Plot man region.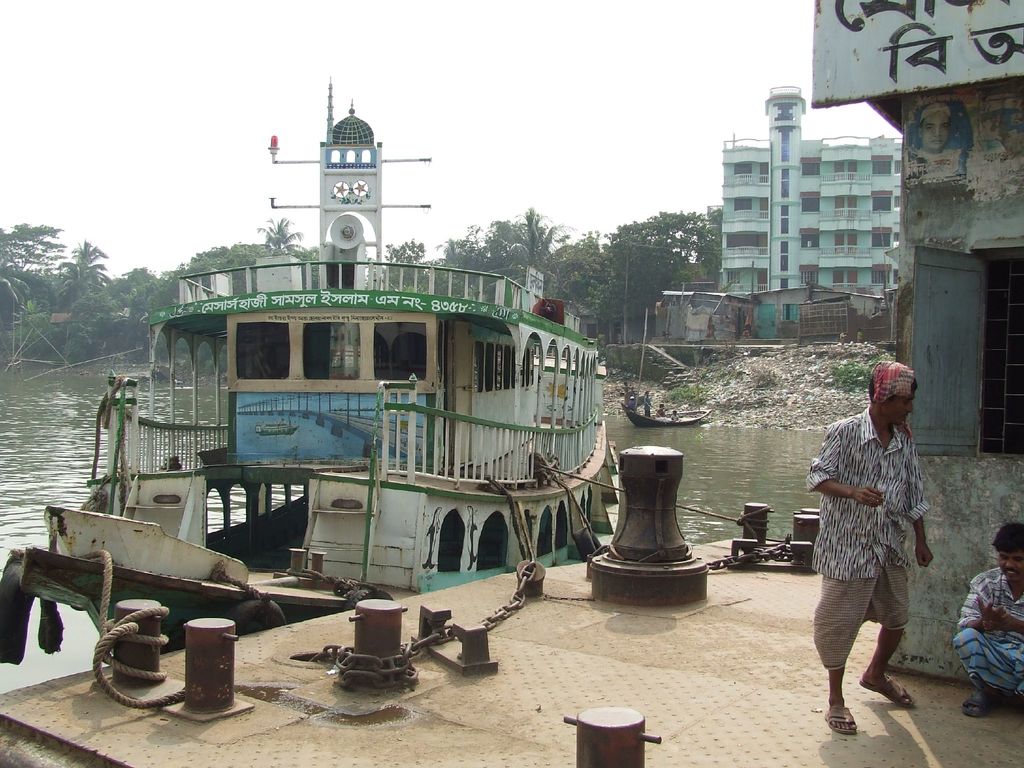
Plotted at rect(950, 522, 1023, 721).
